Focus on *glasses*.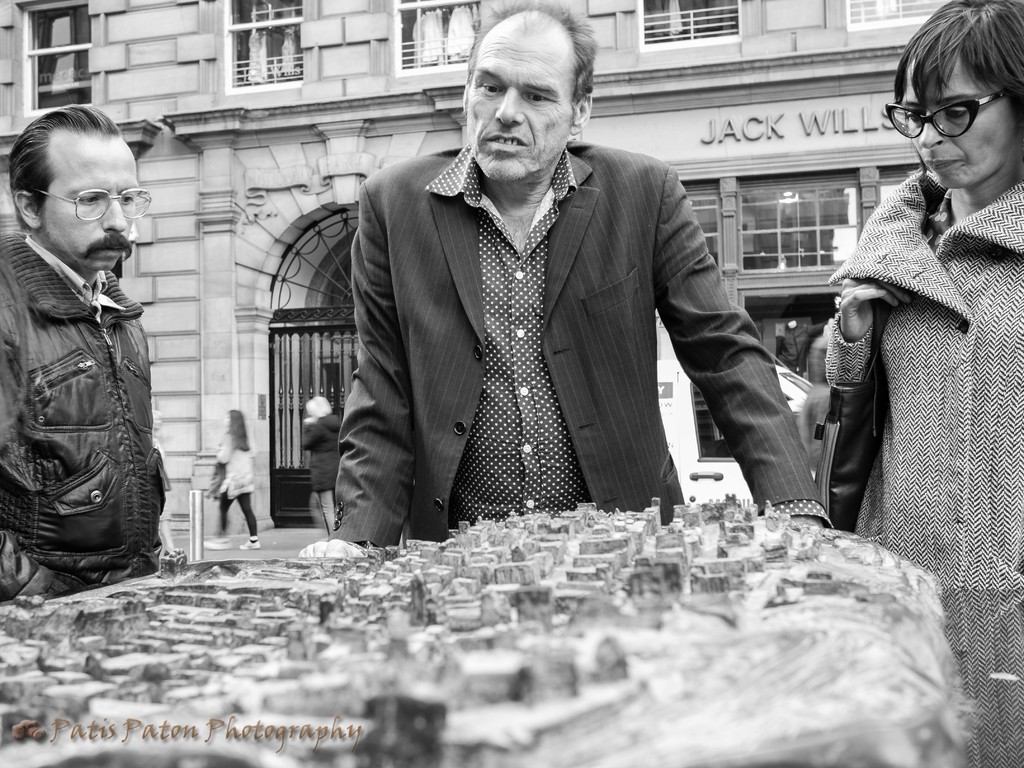
Focused at [left=896, top=75, right=1014, bottom=131].
